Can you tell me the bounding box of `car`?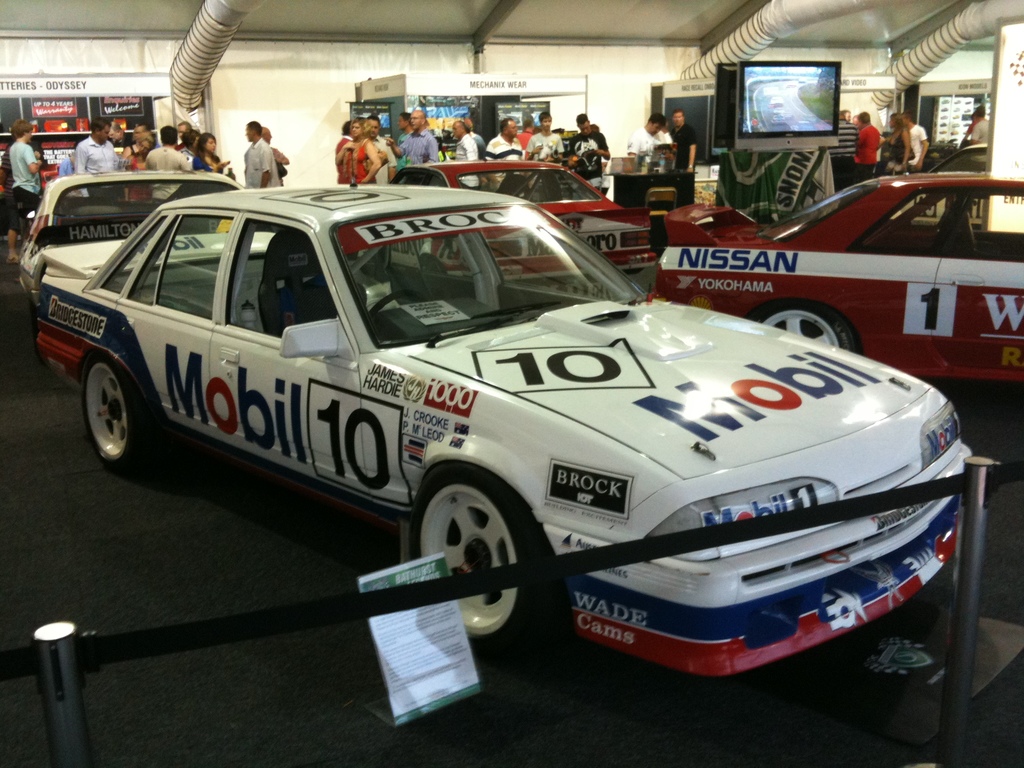
[384,152,659,296].
